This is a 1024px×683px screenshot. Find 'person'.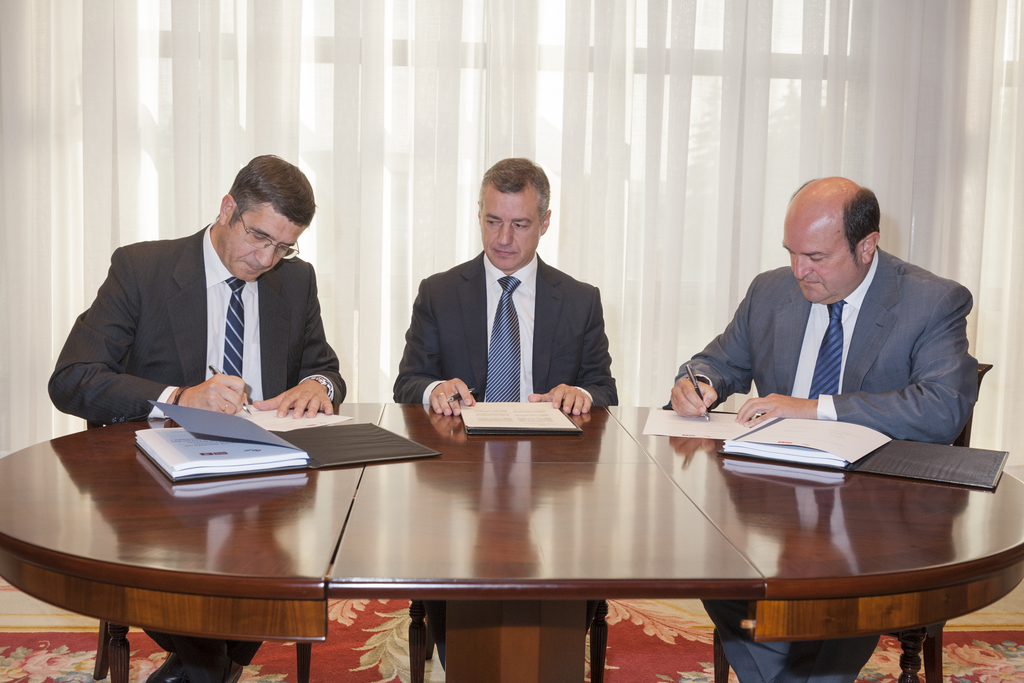
Bounding box: 391/156/615/672.
